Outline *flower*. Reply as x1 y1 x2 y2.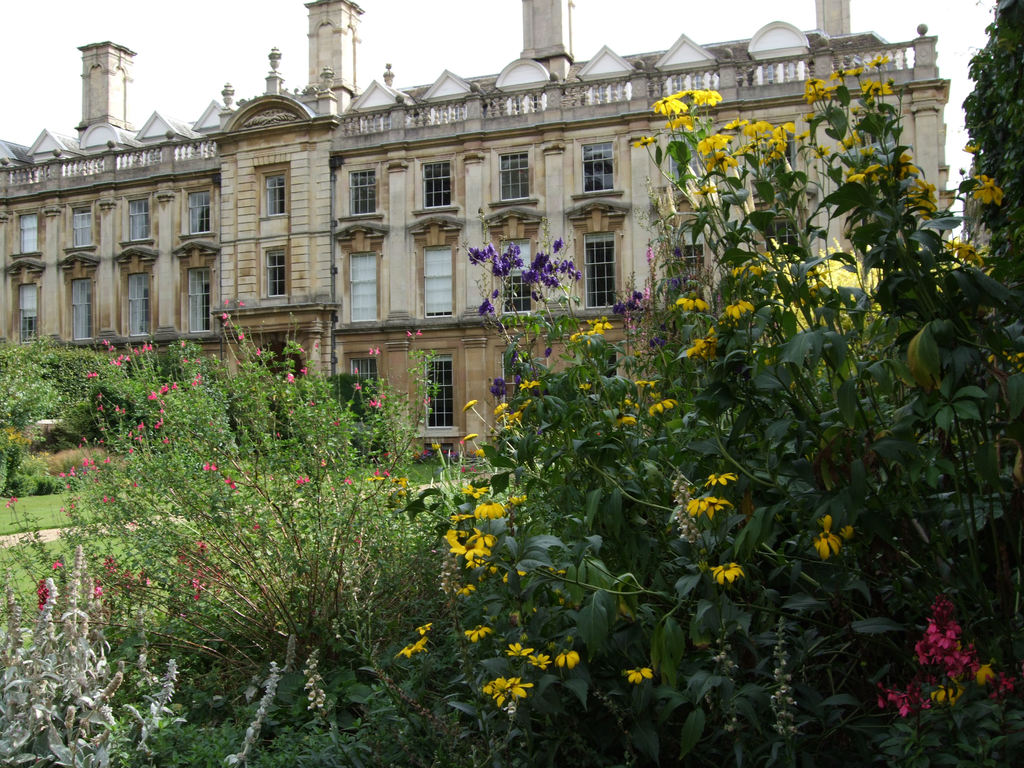
571 318 614 341.
